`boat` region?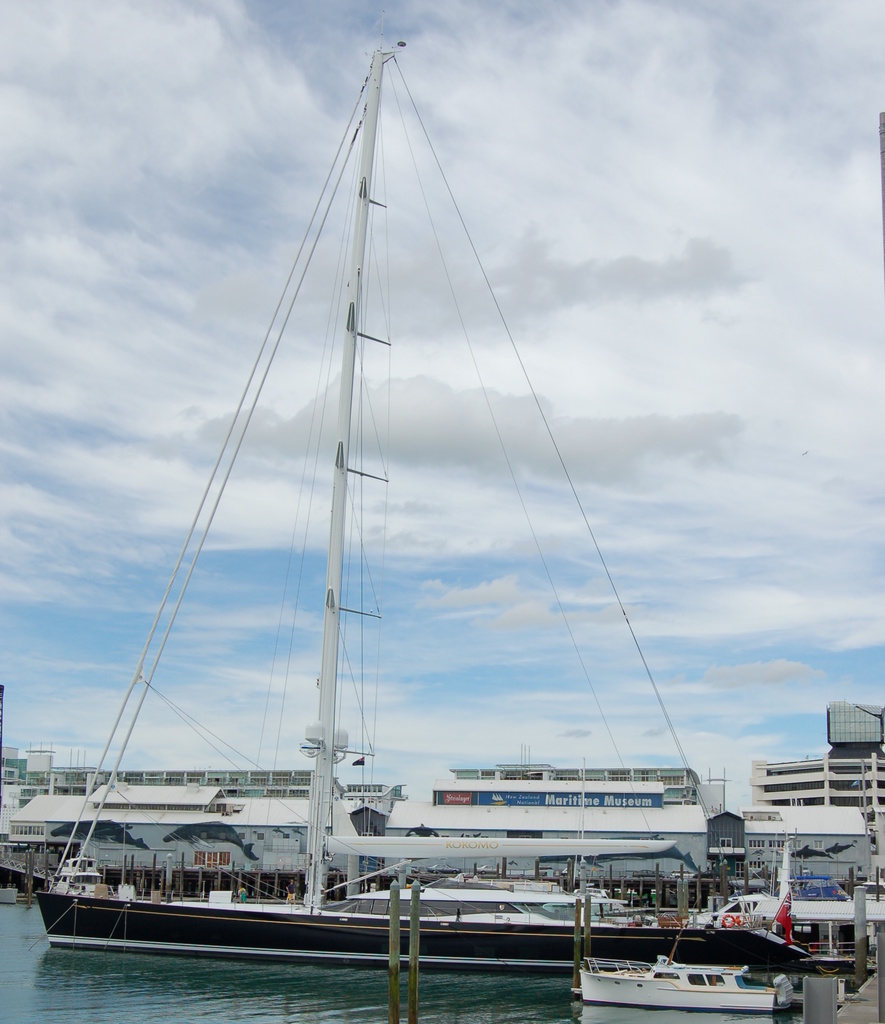
box(582, 948, 793, 1007)
